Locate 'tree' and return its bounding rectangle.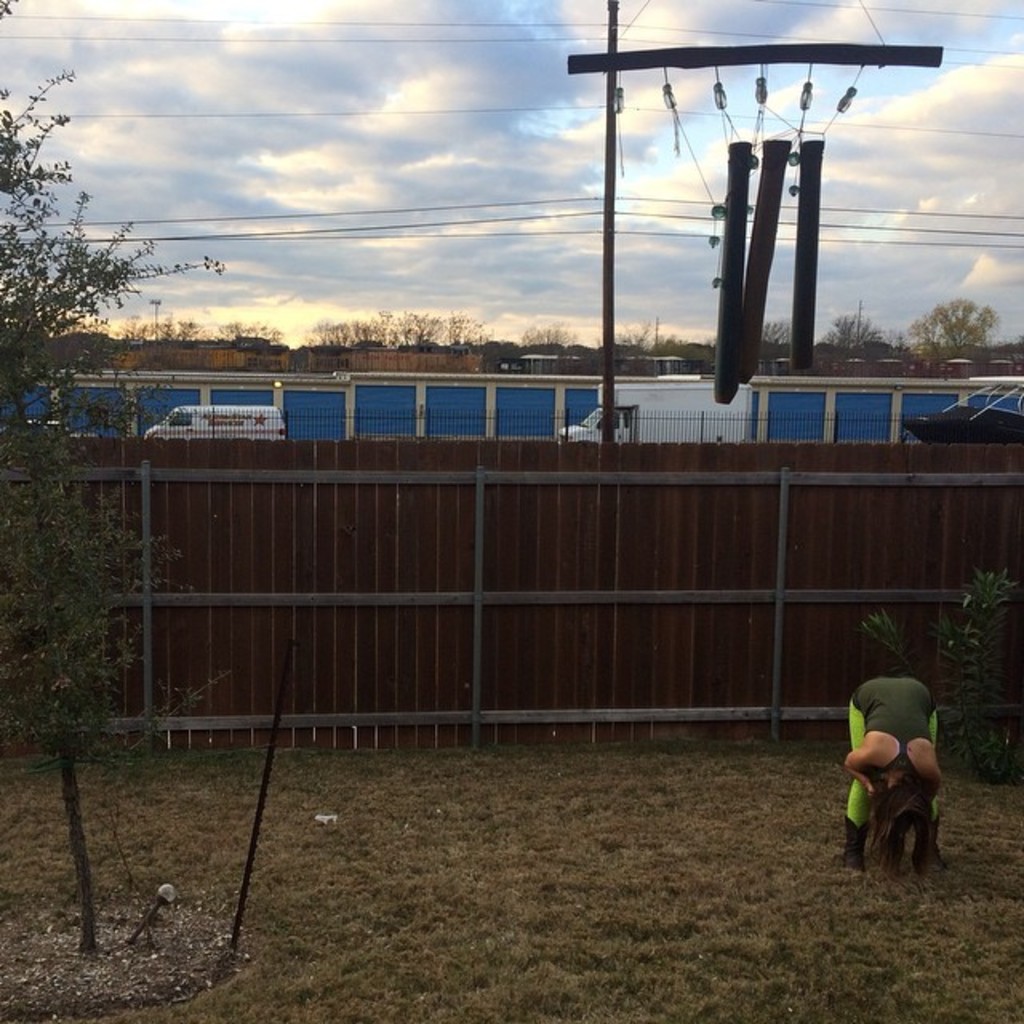
x1=910, y1=296, x2=1003, y2=354.
